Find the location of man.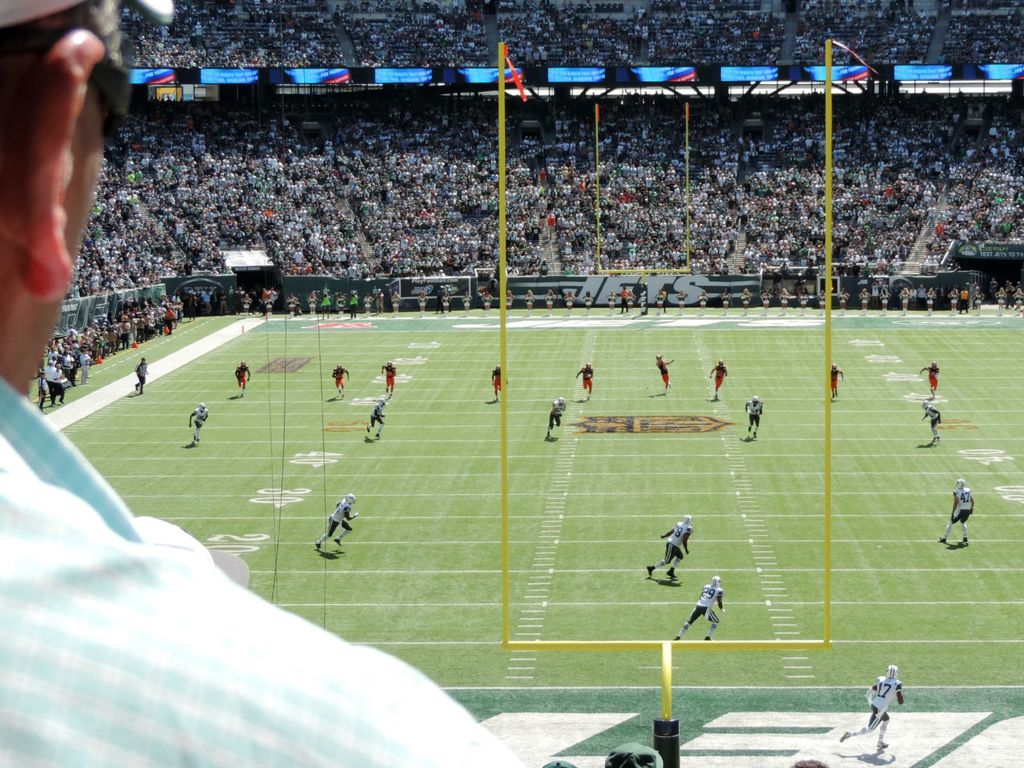
Location: BBox(604, 741, 664, 767).
